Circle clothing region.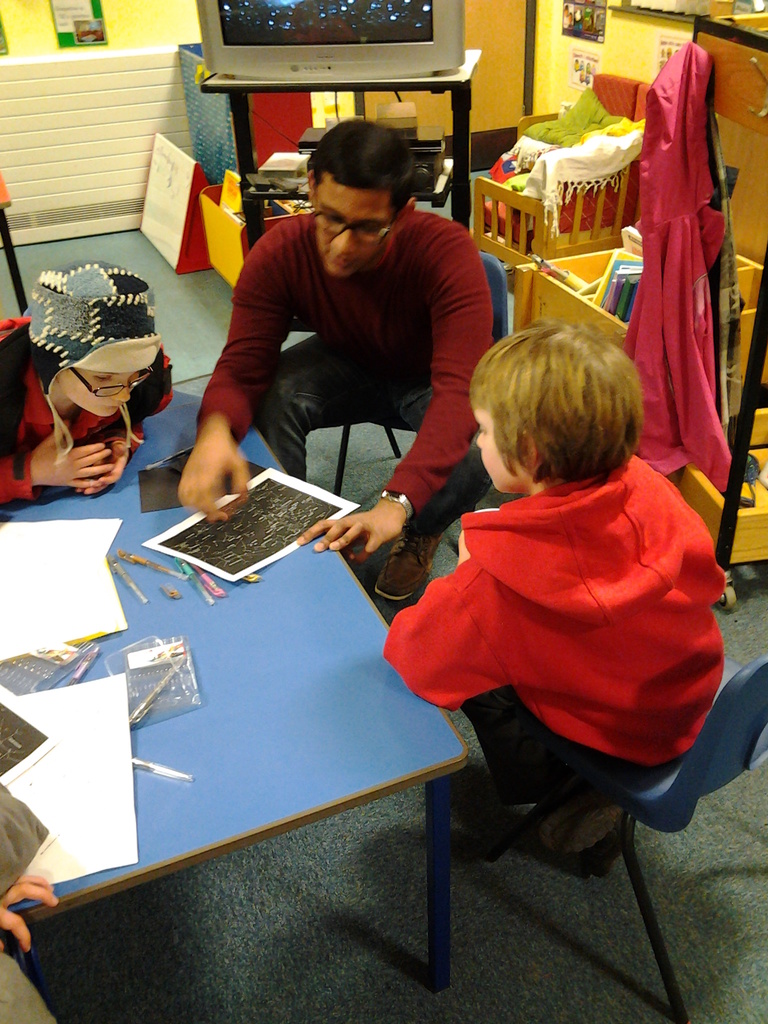
Region: {"left": 397, "top": 415, "right": 730, "bottom": 842}.
